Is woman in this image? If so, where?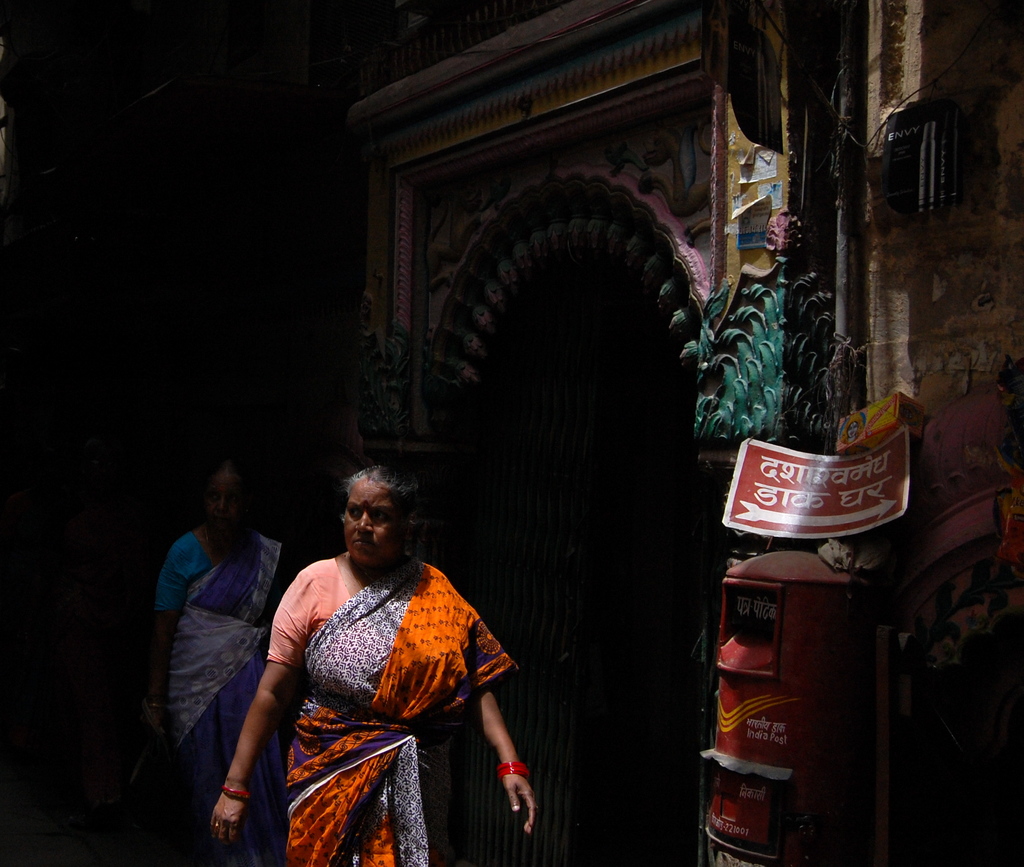
Yes, at l=206, t=460, r=543, b=866.
